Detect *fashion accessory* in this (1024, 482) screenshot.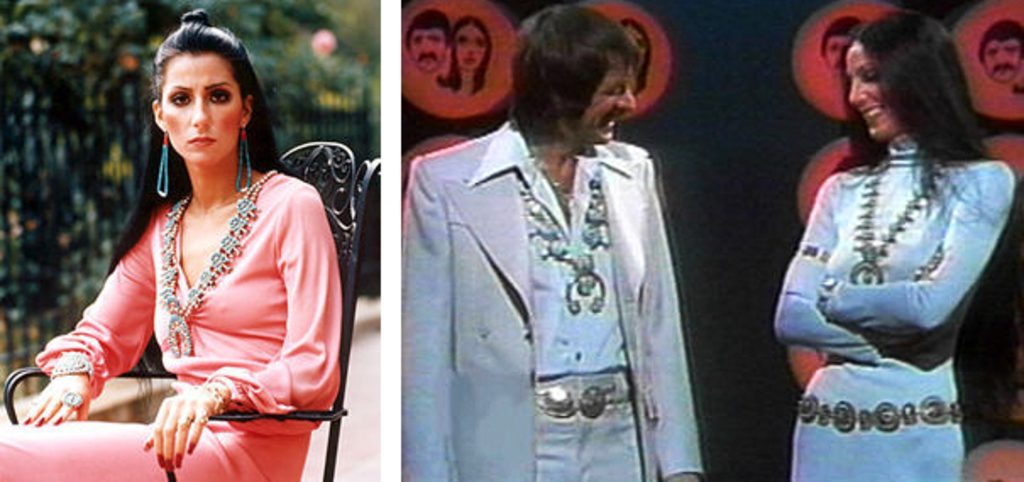
Detection: 530, 379, 638, 418.
